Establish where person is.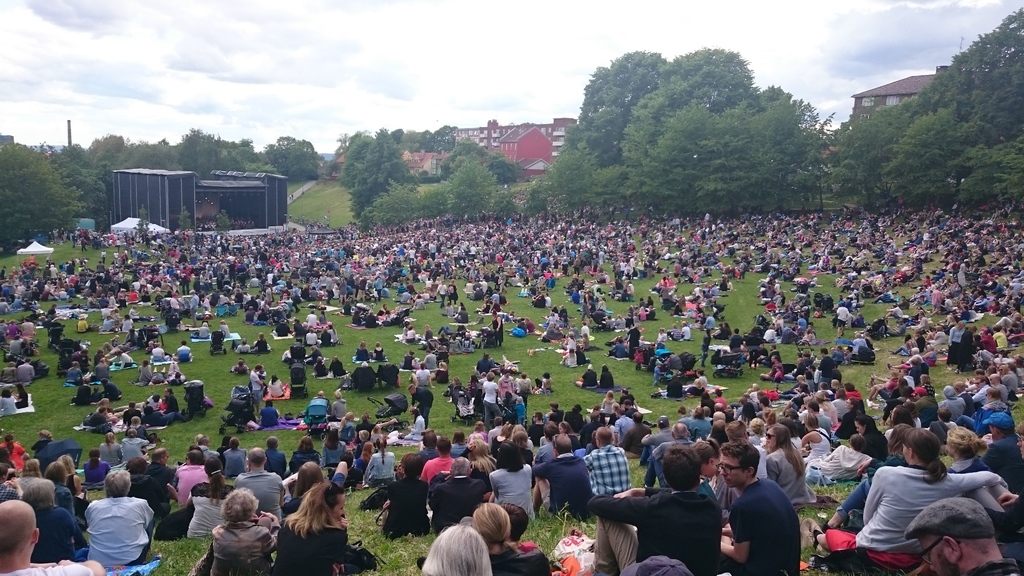
Established at pyautogui.locateOnScreen(668, 373, 684, 401).
